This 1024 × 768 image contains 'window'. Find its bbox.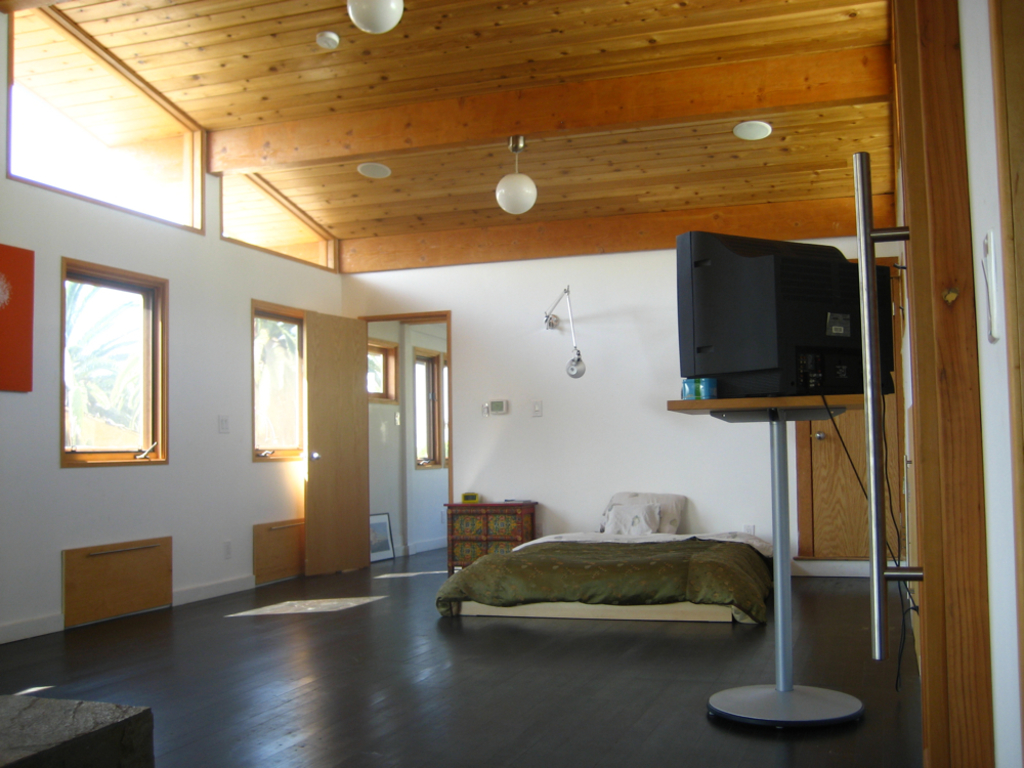
(368,335,399,406).
